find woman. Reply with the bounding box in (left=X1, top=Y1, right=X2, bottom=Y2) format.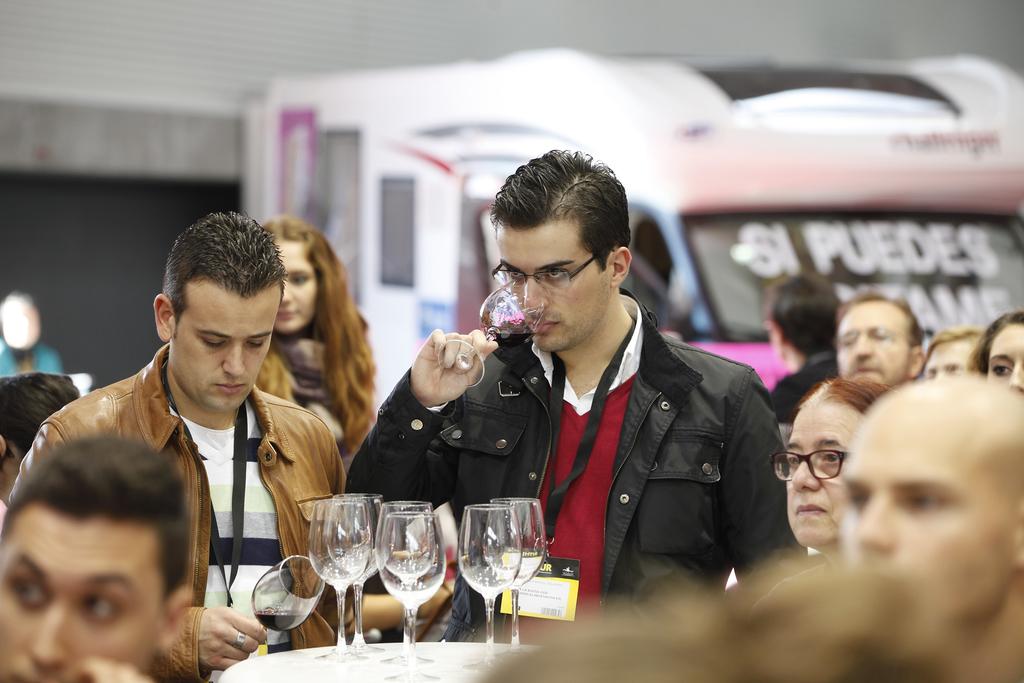
(left=784, top=375, right=885, bottom=554).
